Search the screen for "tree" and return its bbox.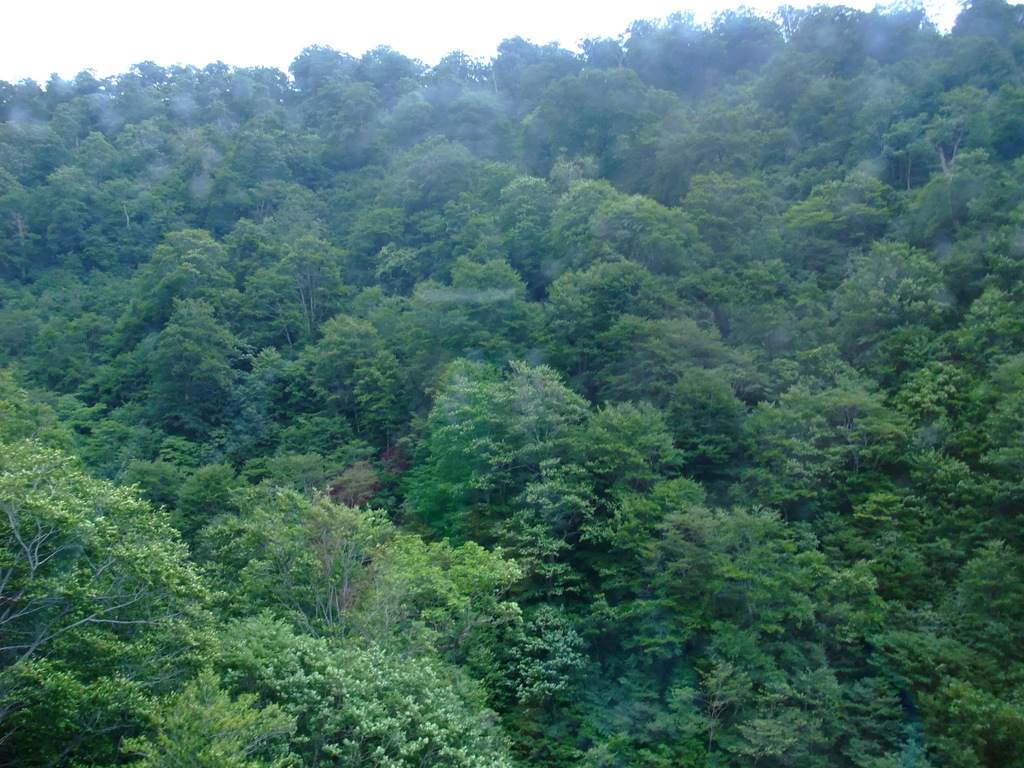
Found: <box>355,41,419,93</box>.
